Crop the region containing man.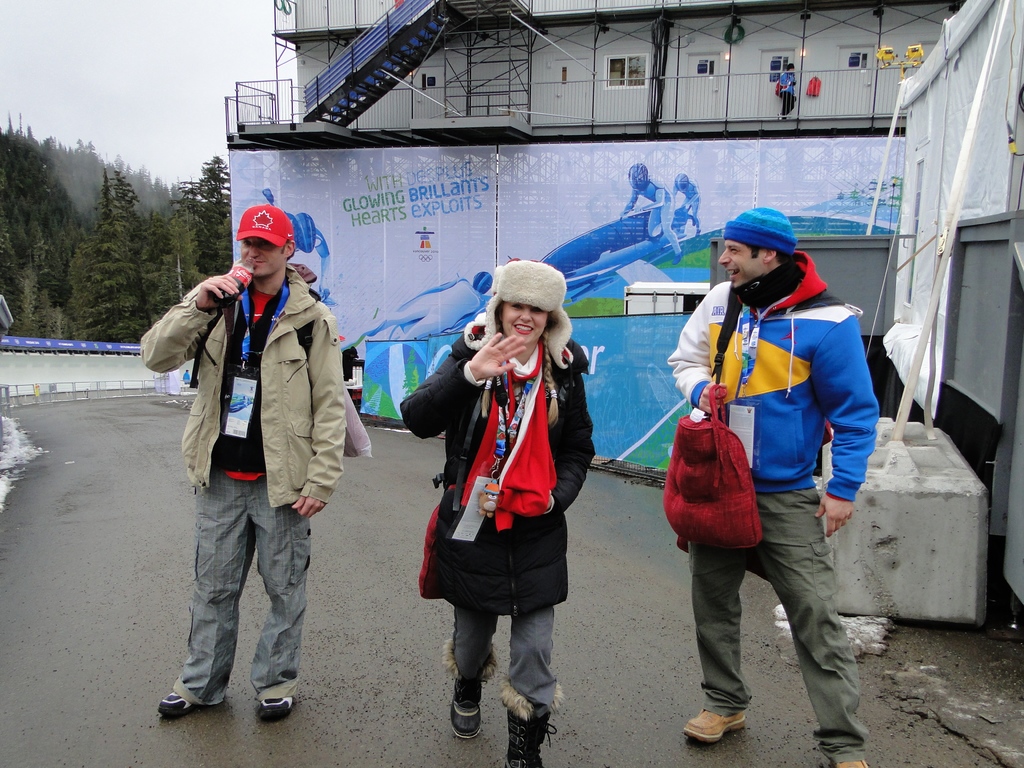
Crop region: x1=157, y1=212, x2=352, y2=728.
